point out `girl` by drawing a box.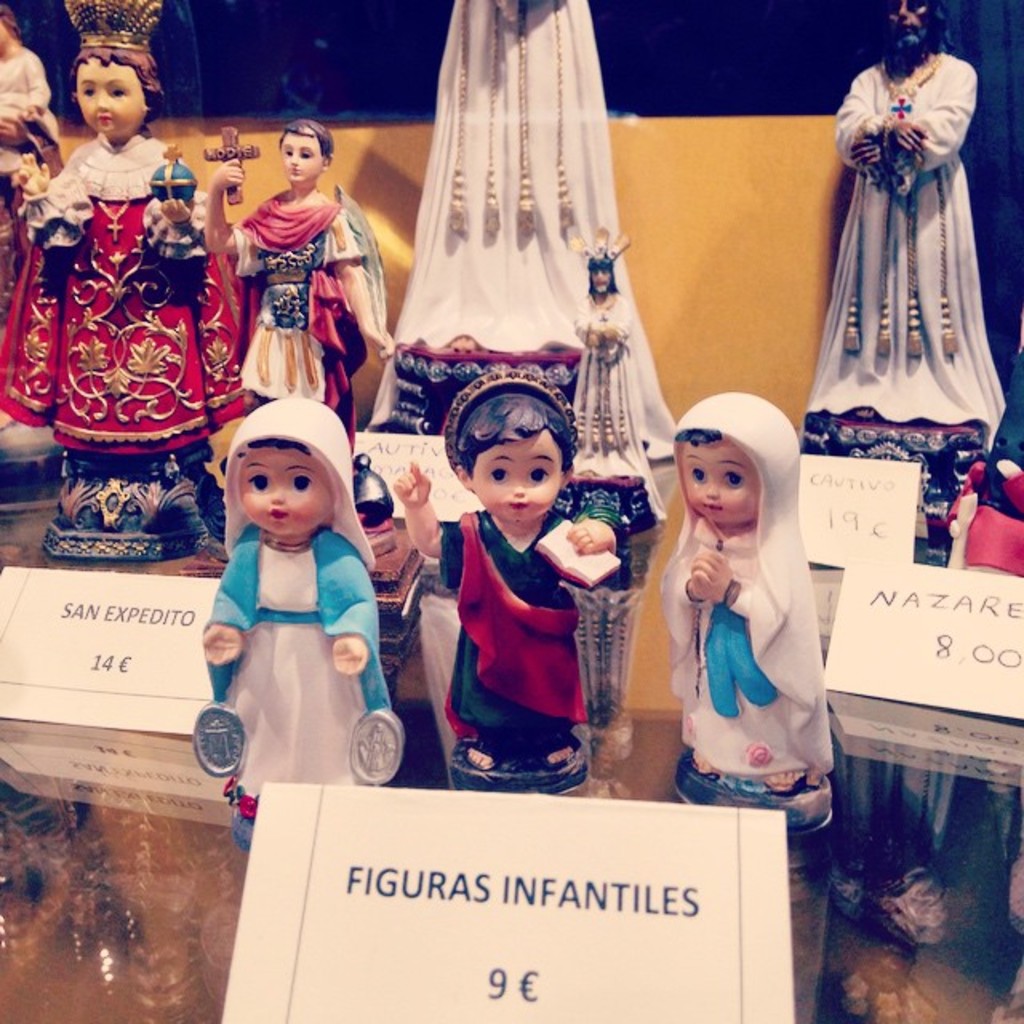
crop(0, 13, 53, 168).
